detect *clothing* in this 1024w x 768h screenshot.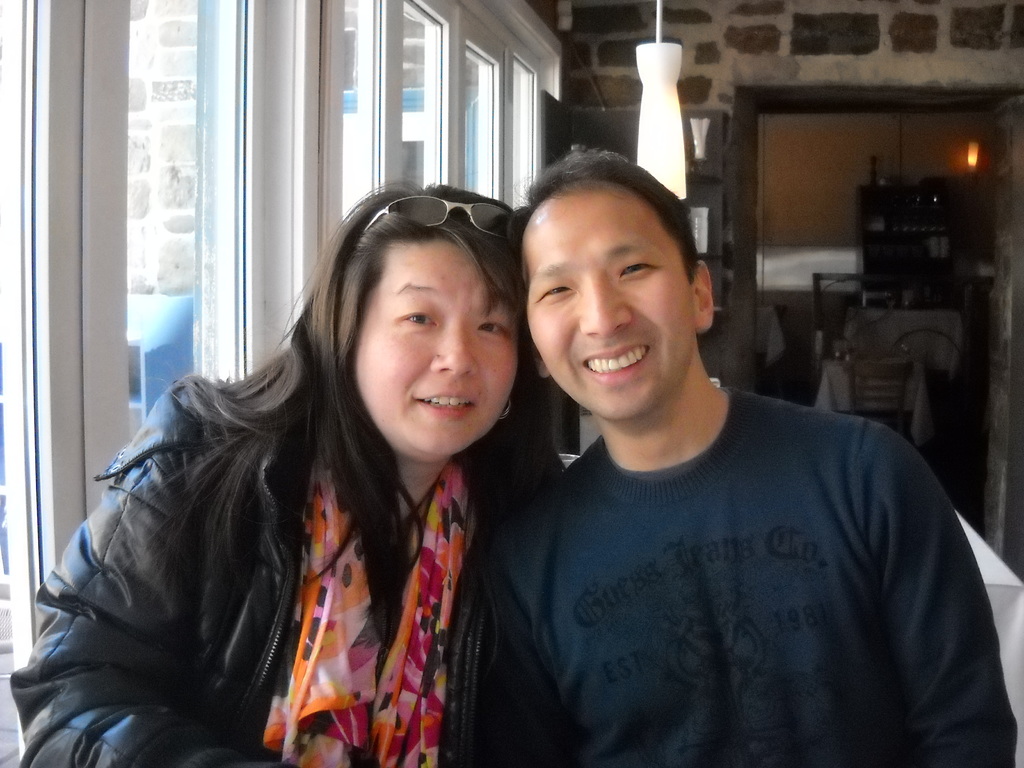
Detection: locate(3, 356, 488, 767).
